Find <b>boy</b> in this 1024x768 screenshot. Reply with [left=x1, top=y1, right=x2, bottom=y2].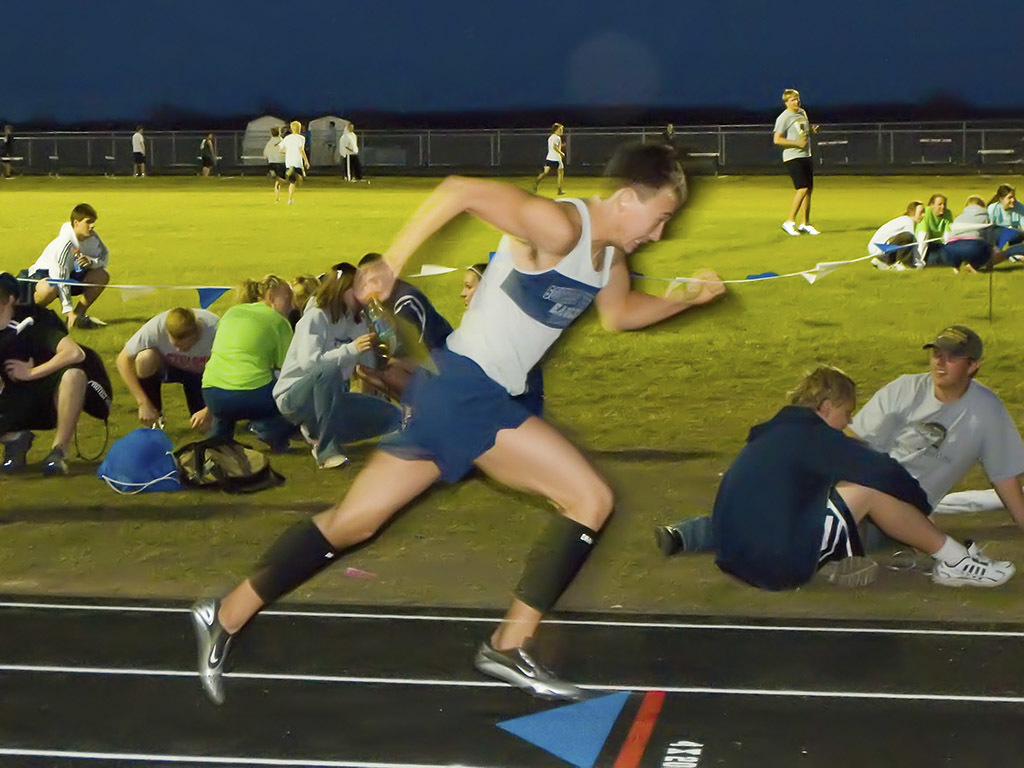
[left=708, top=356, right=1015, bottom=590].
